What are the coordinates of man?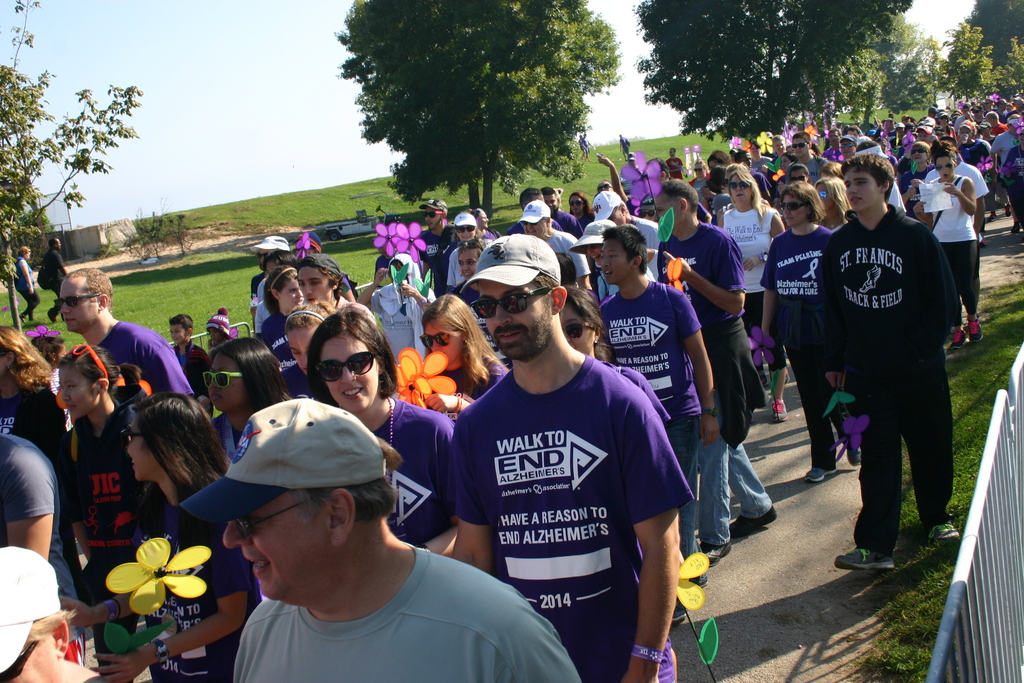
909:115:927:142.
